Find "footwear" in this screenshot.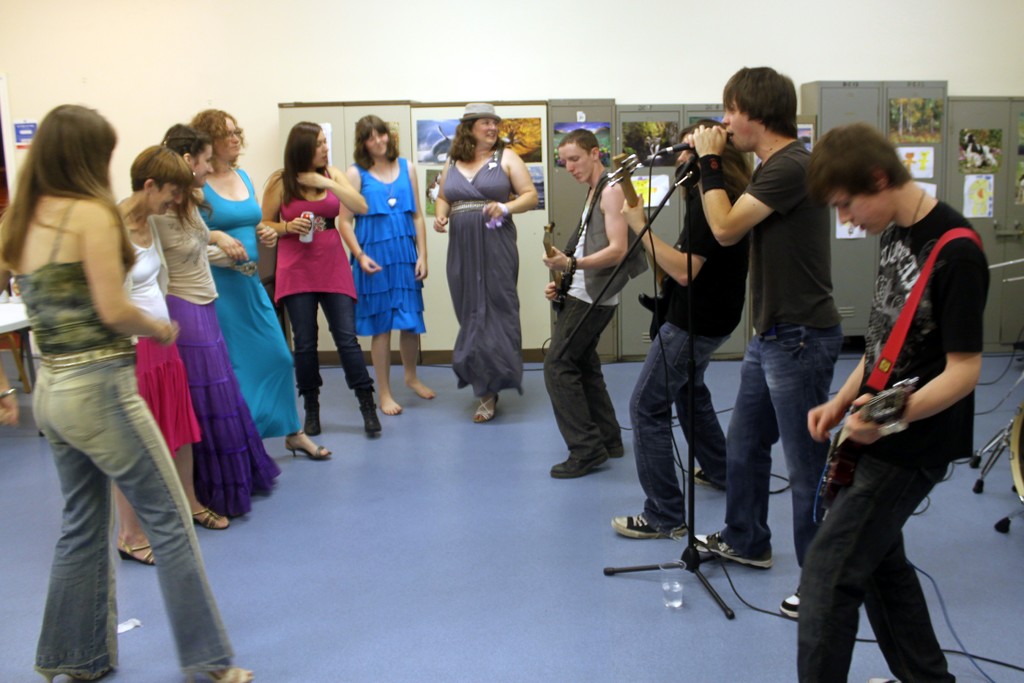
The bounding box for "footwear" is x1=781 y1=586 x2=800 y2=619.
